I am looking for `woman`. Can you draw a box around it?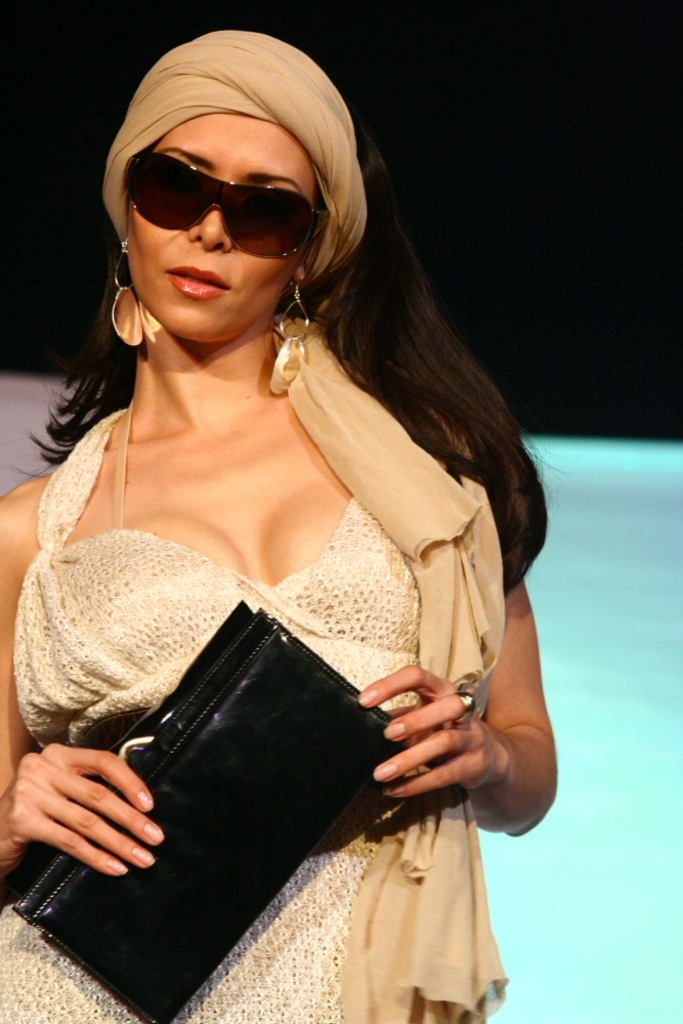
Sure, the bounding box is (0, 29, 580, 930).
